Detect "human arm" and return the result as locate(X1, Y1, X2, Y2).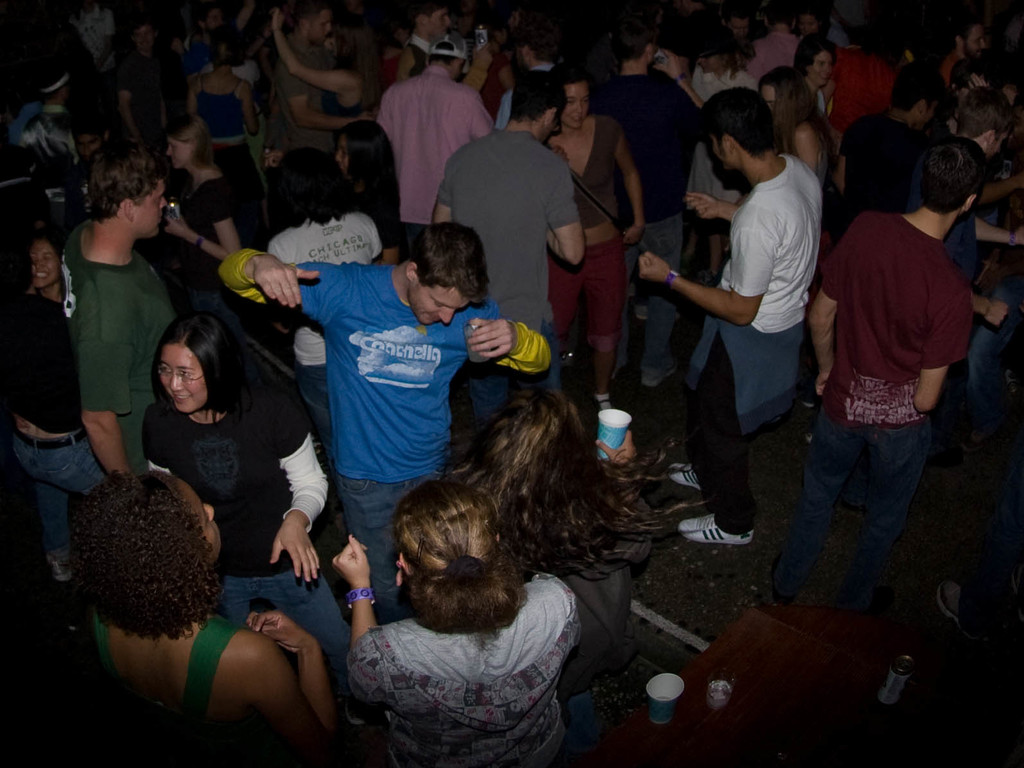
locate(154, 182, 236, 262).
